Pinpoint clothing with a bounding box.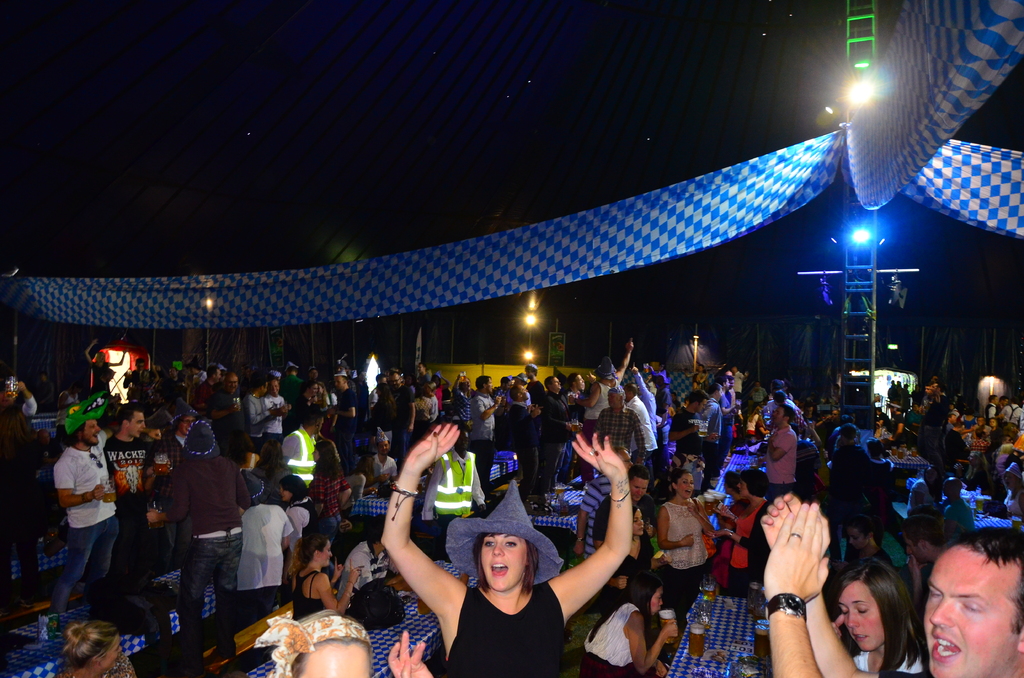
620, 546, 668, 596.
